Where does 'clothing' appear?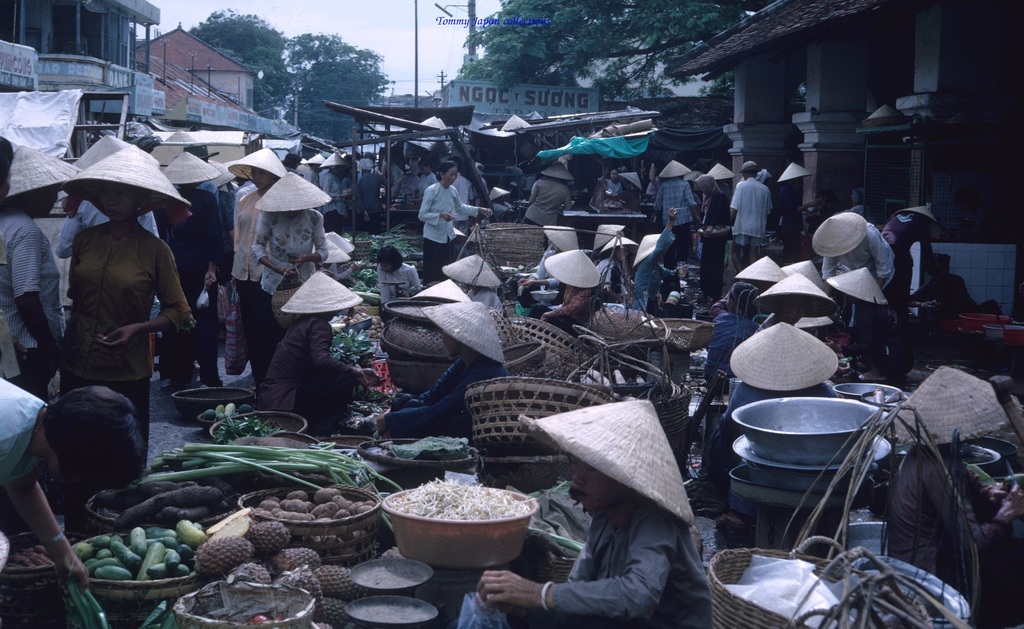
Appears at x1=419 y1=184 x2=479 y2=281.
